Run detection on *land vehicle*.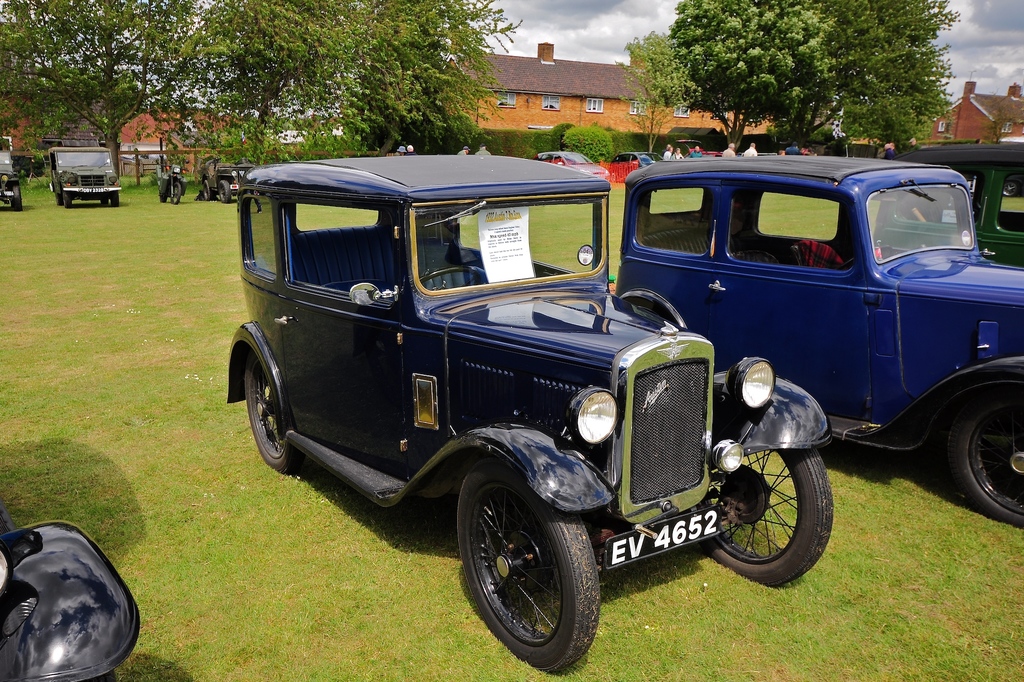
Result: left=245, top=113, right=945, bottom=654.
